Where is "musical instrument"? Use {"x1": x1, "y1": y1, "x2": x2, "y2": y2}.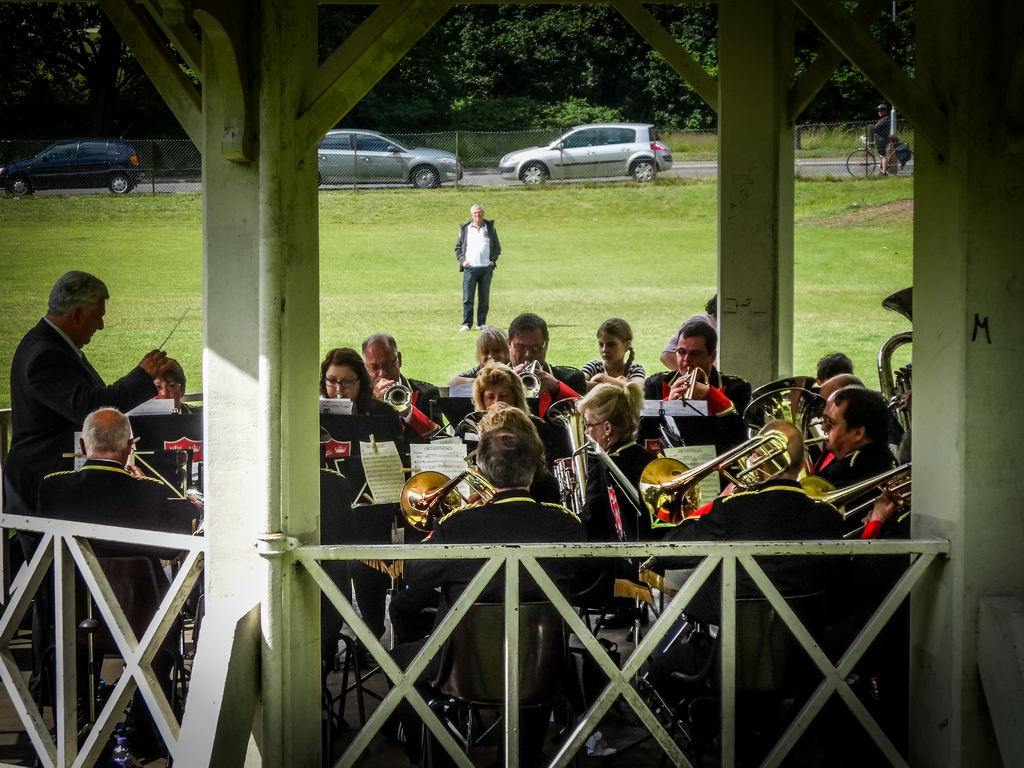
{"x1": 394, "y1": 464, "x2": 499, "y2": 534}.
